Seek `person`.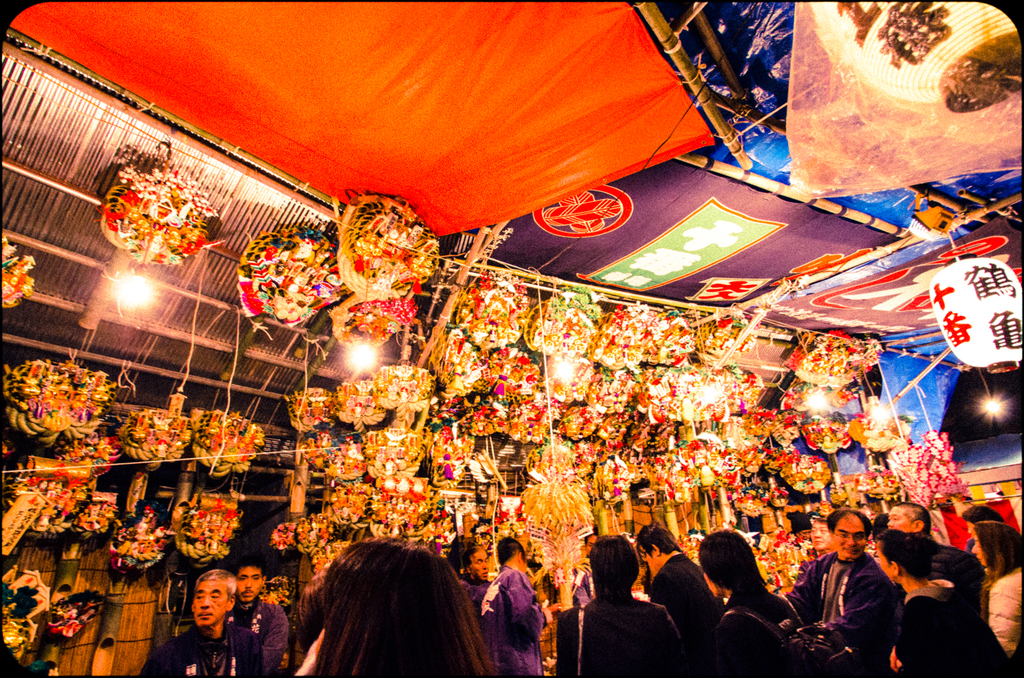
BBox(448, 540, 496, 581).
